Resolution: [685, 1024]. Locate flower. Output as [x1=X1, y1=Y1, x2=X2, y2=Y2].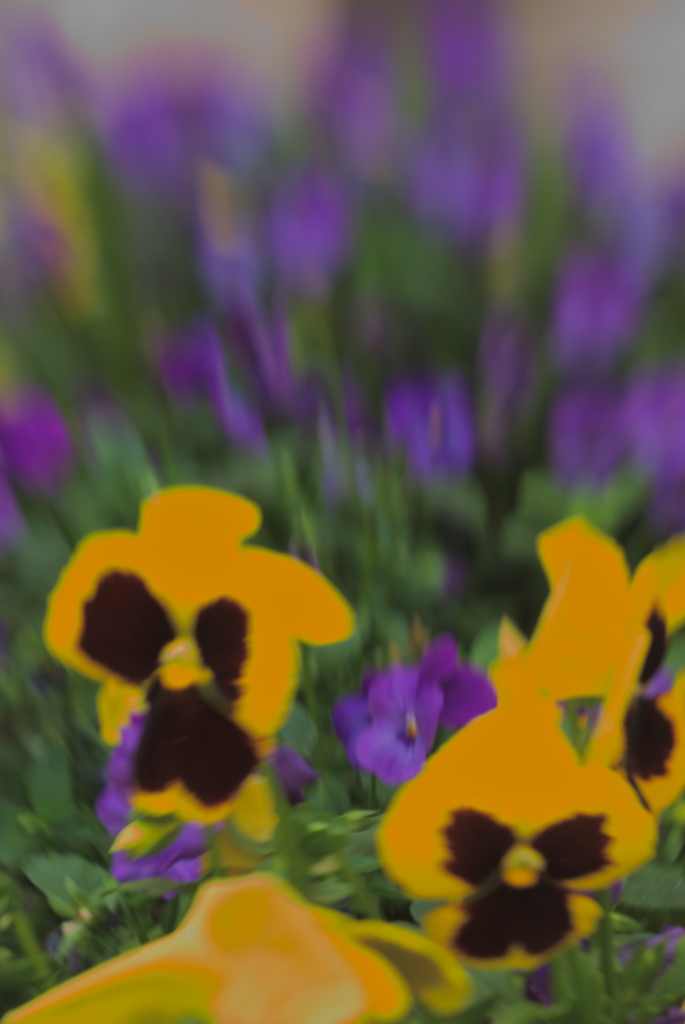
[x1=334, y1=626, x2=501, y2=788].
